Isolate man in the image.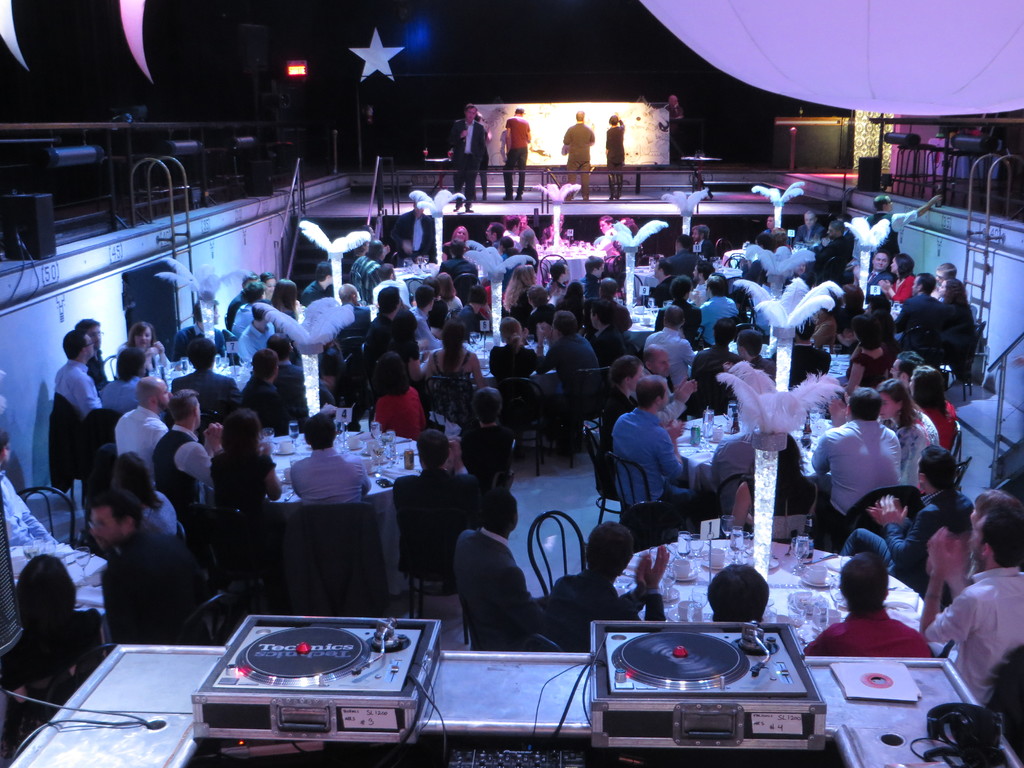
Isolated region: left=790, top=211, right=824, bottom=244.
